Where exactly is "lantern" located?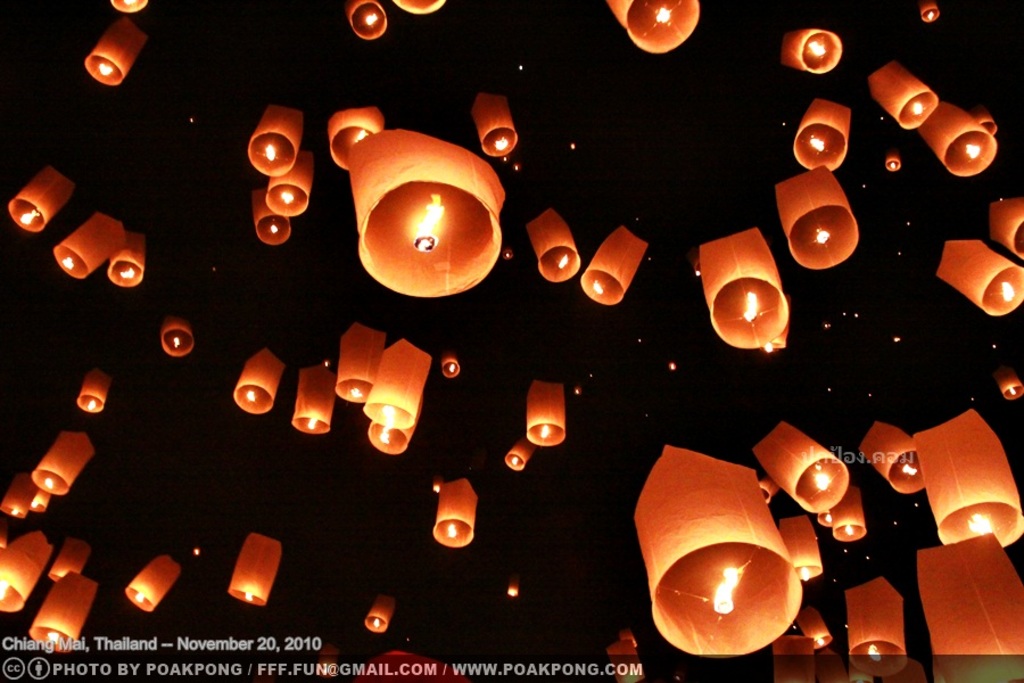
Its bounding box is detection(313, 118, 505, 305).
